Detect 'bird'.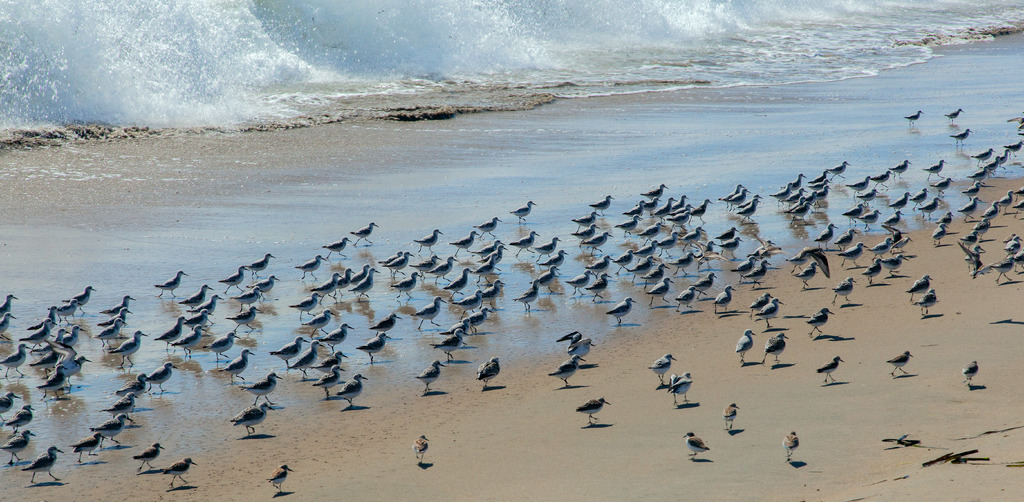
Detected at [left=808, top=177, right=828, bottom=193].
